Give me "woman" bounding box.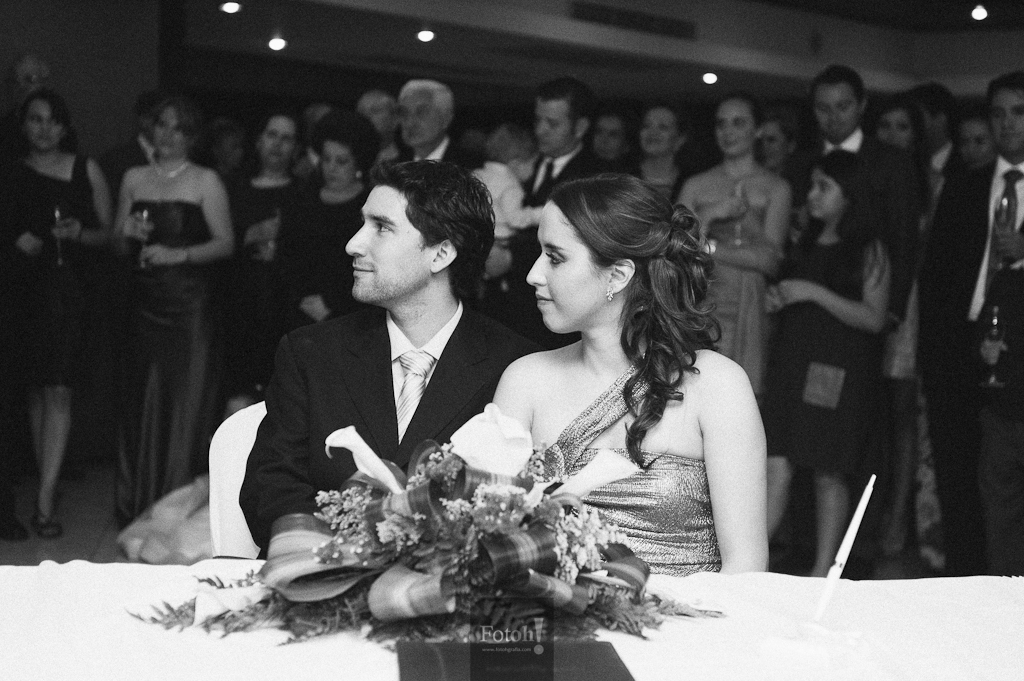
bbox=(0, 85, 133, 531).
